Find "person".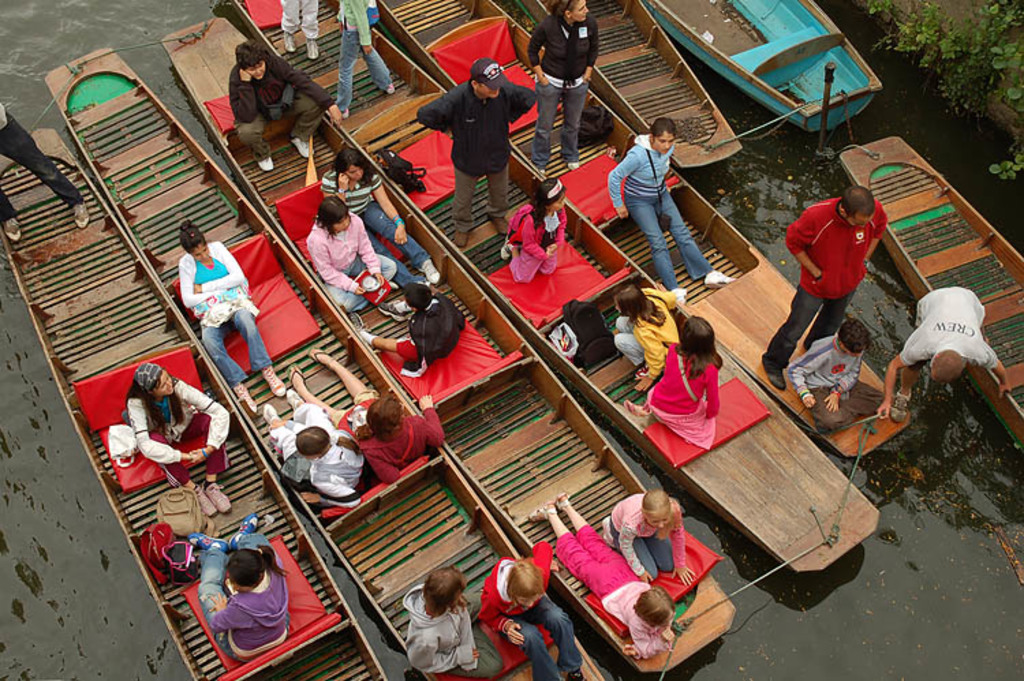
box=[786, 318, 887, 435].
